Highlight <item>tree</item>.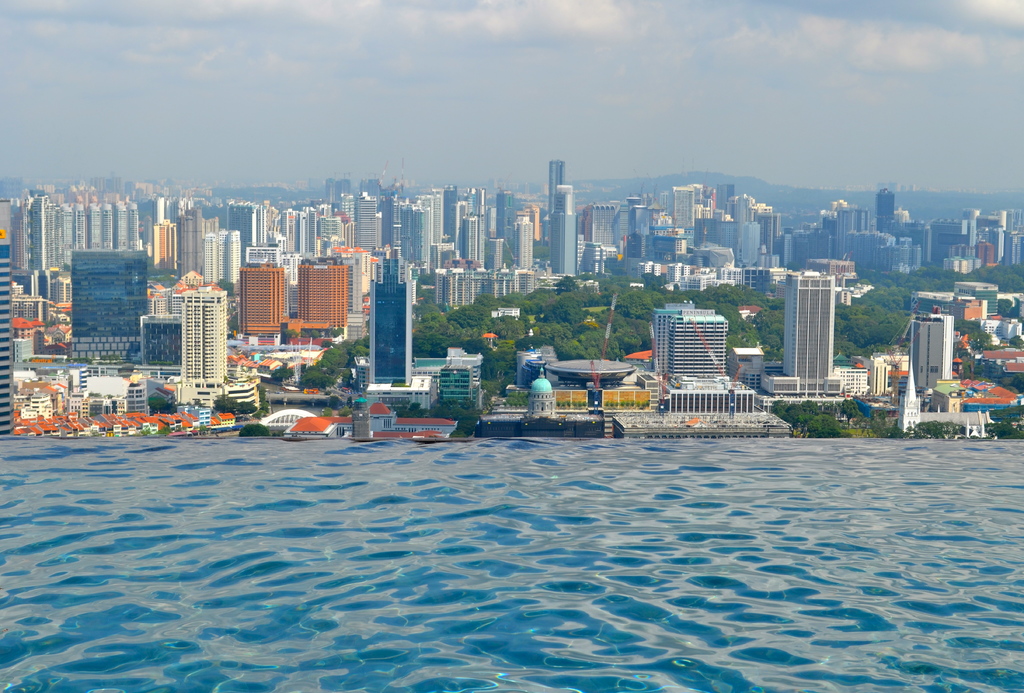
Highlighted region: [619, 322, 650, 352].
